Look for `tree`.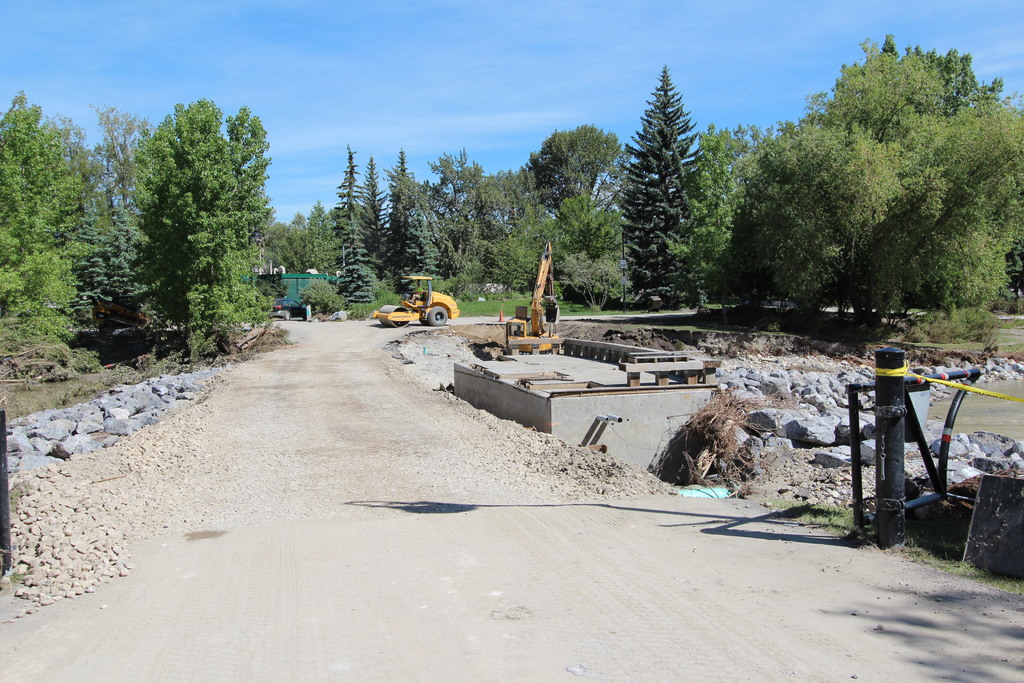
Found: 463/170/504/237.
